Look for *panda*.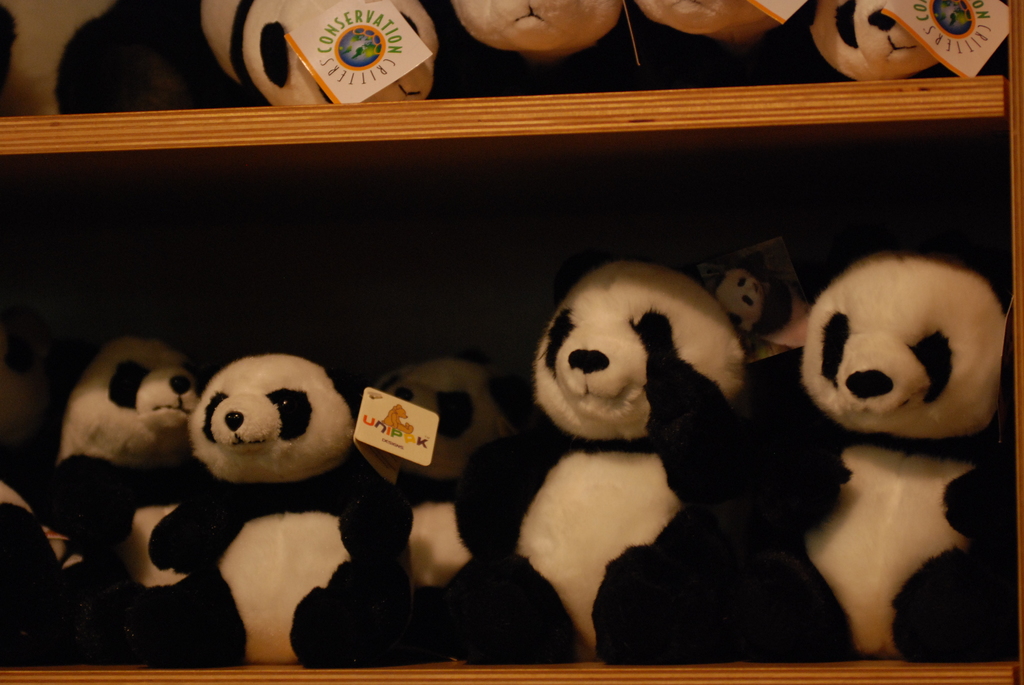
Found: <region>0, 0, 186, 115</region>.
